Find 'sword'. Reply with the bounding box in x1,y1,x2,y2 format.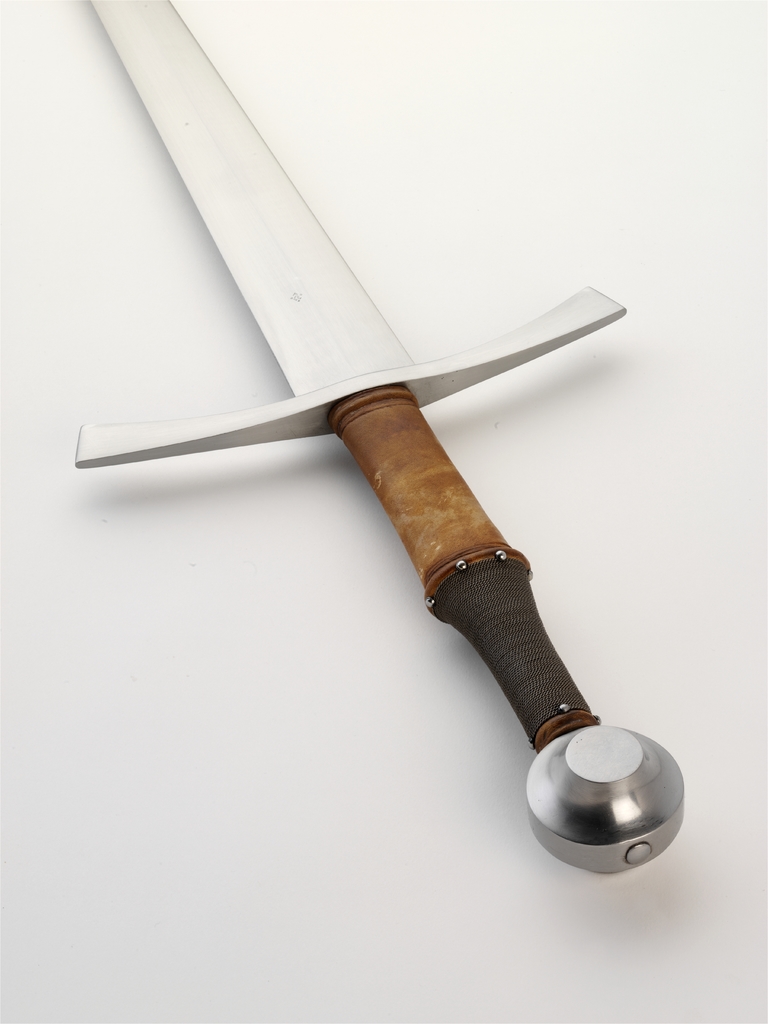
76,0,684,875.
